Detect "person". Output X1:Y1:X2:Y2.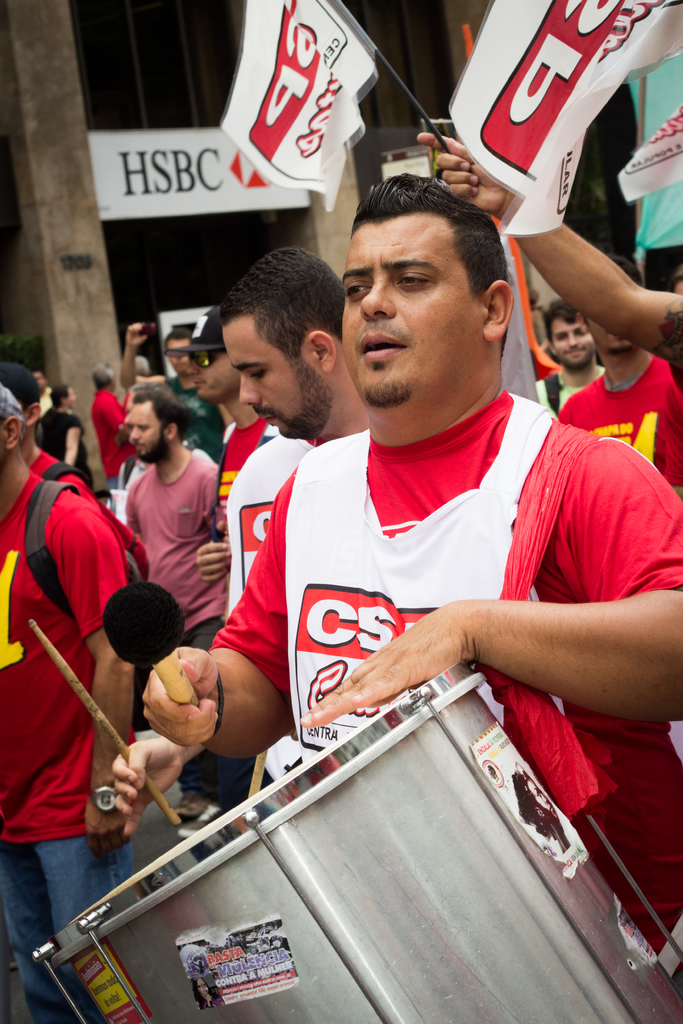
142:177:682:978.
